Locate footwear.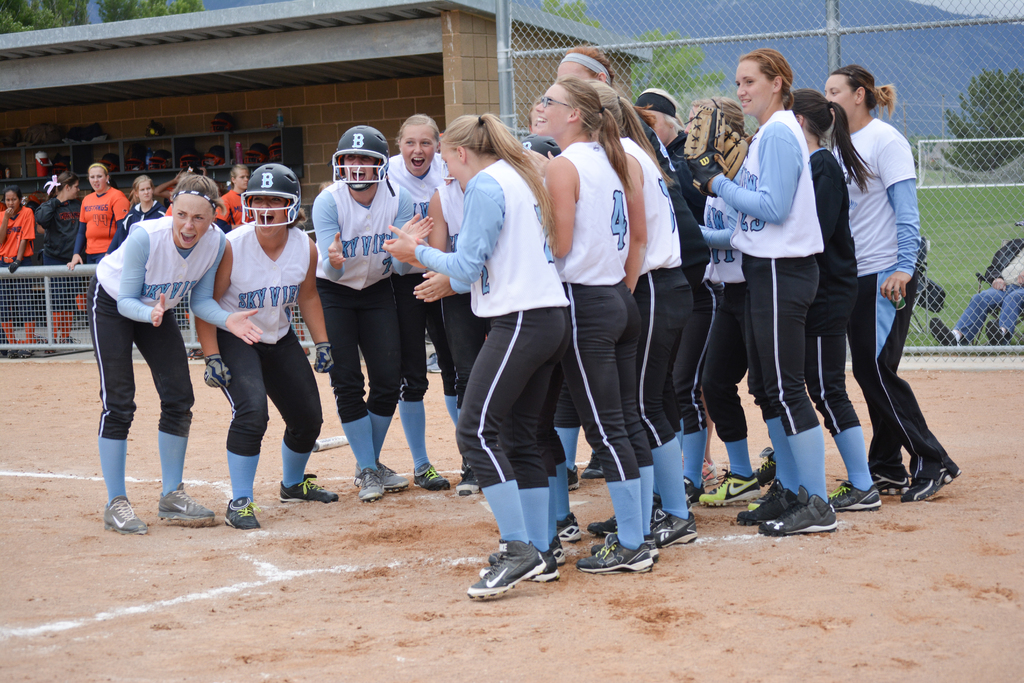
Bounding box: select_region(557, 515, 583, 544).
